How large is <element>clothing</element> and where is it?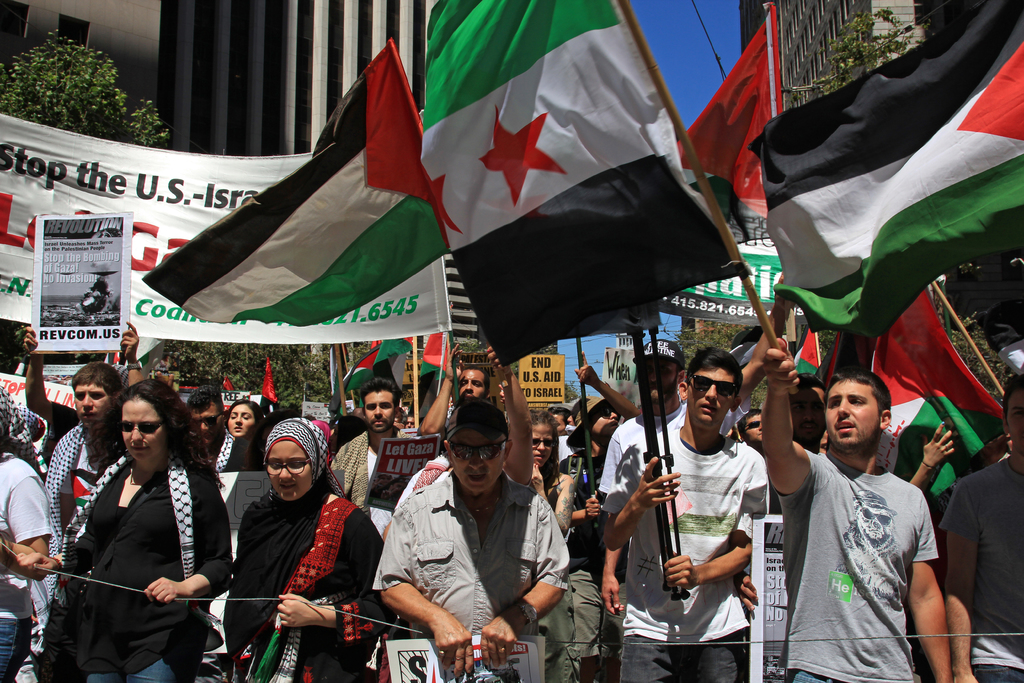
Bounding box: select_region(58, 450, 234, 682).
